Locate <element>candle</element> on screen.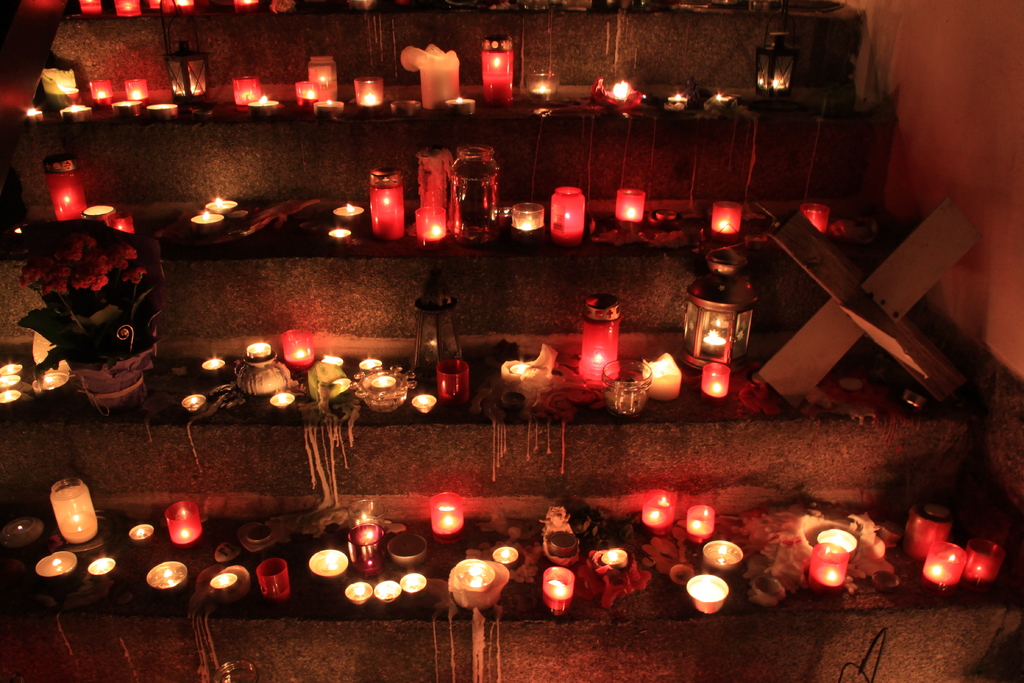
On screen at [92, 79, 111, 104].
